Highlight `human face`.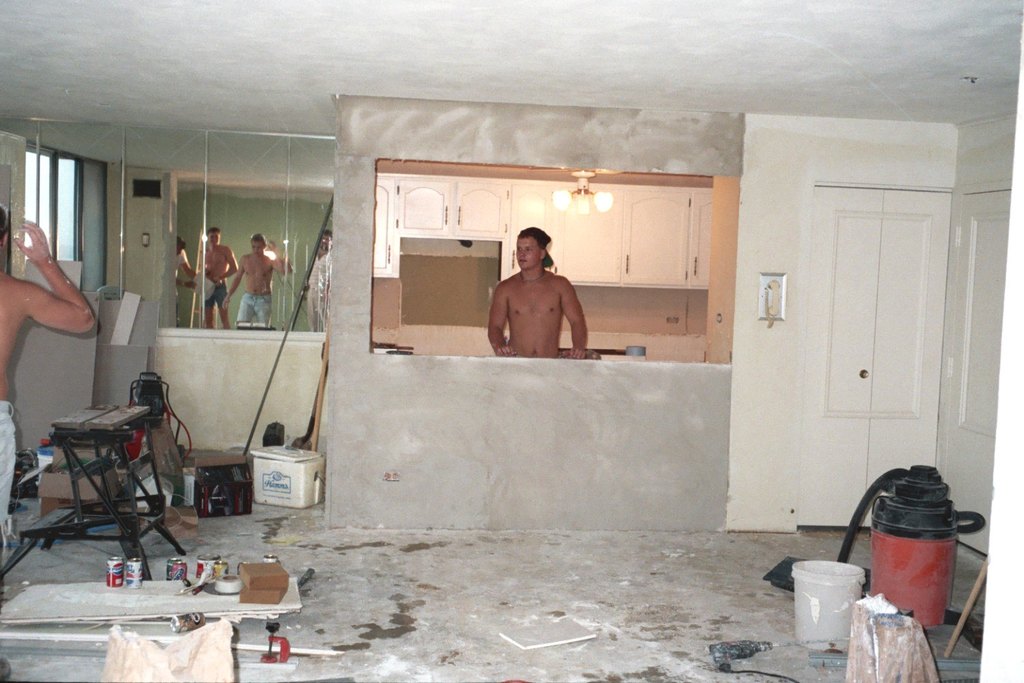
Highlighted region: 207 231 221 247.
